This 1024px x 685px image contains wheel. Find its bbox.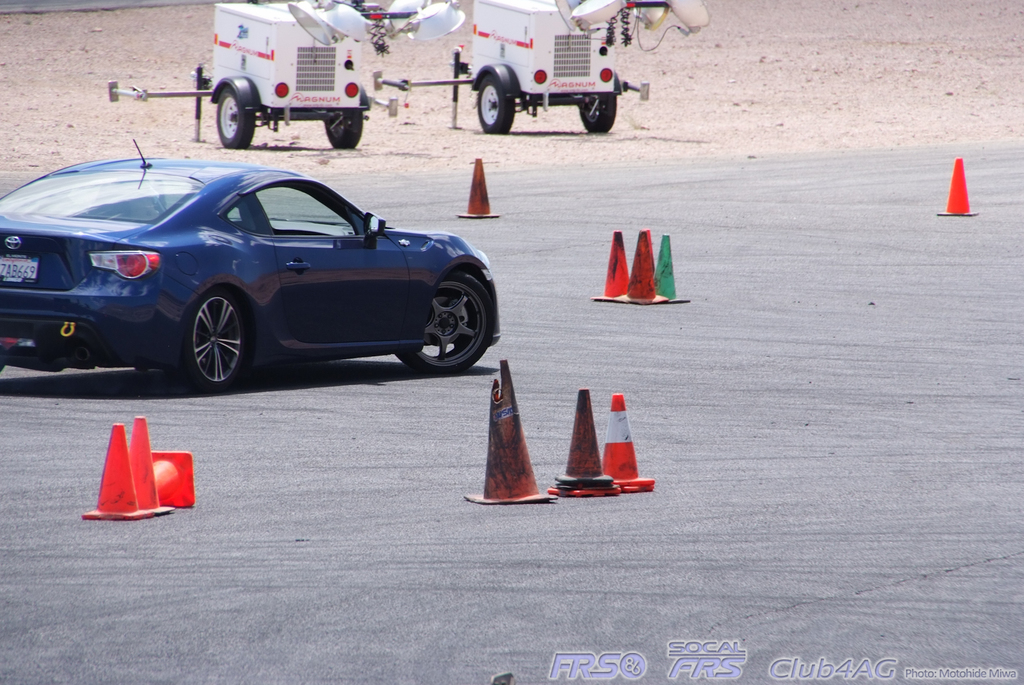
select_region(577, 95, 616, 131).
